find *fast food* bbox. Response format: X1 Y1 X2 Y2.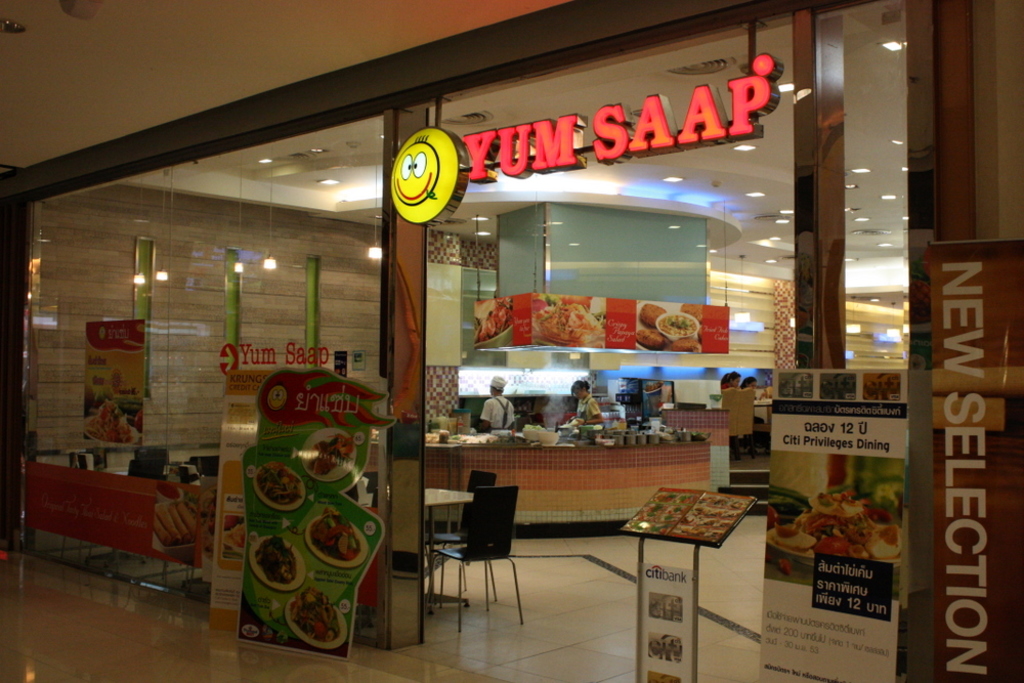
636 294 710 358.
